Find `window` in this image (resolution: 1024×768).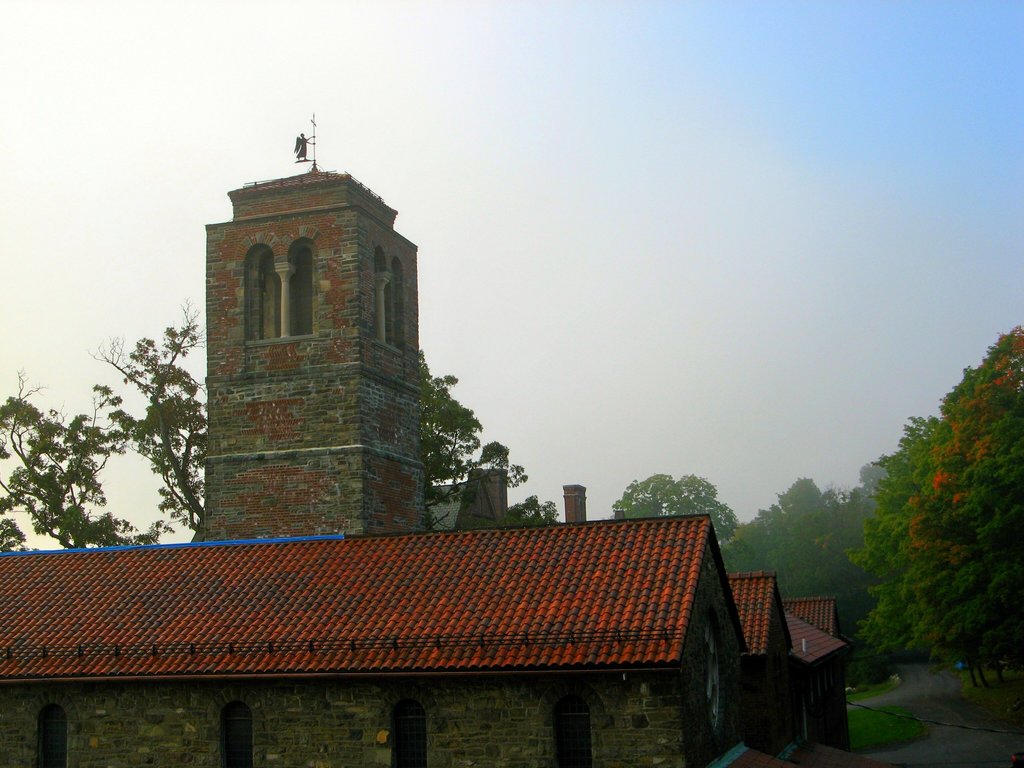
[left=244, top=244, right=278, bottom=341].
